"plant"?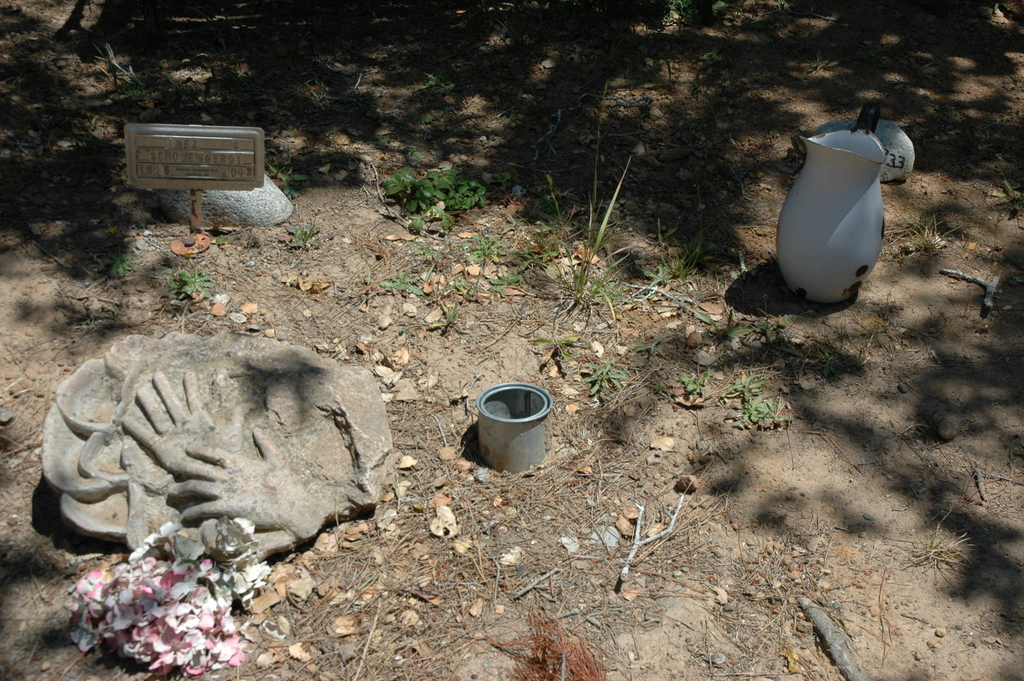
900 511 970 579
